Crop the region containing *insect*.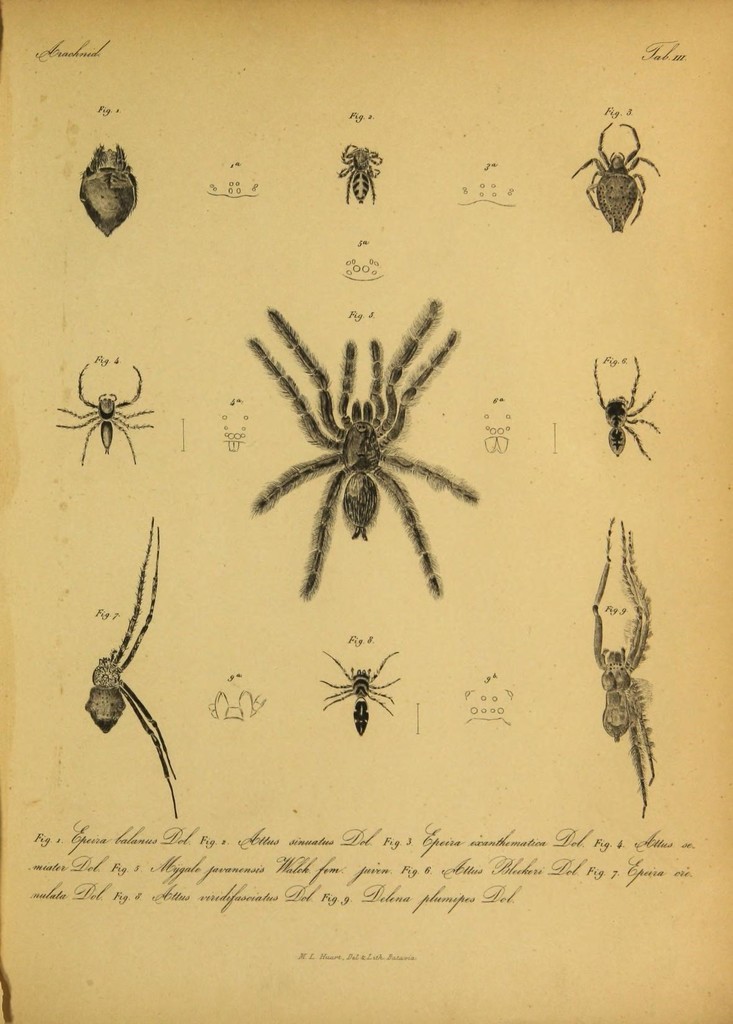
Crop region: bbox=(322, 650, 401, 736).
